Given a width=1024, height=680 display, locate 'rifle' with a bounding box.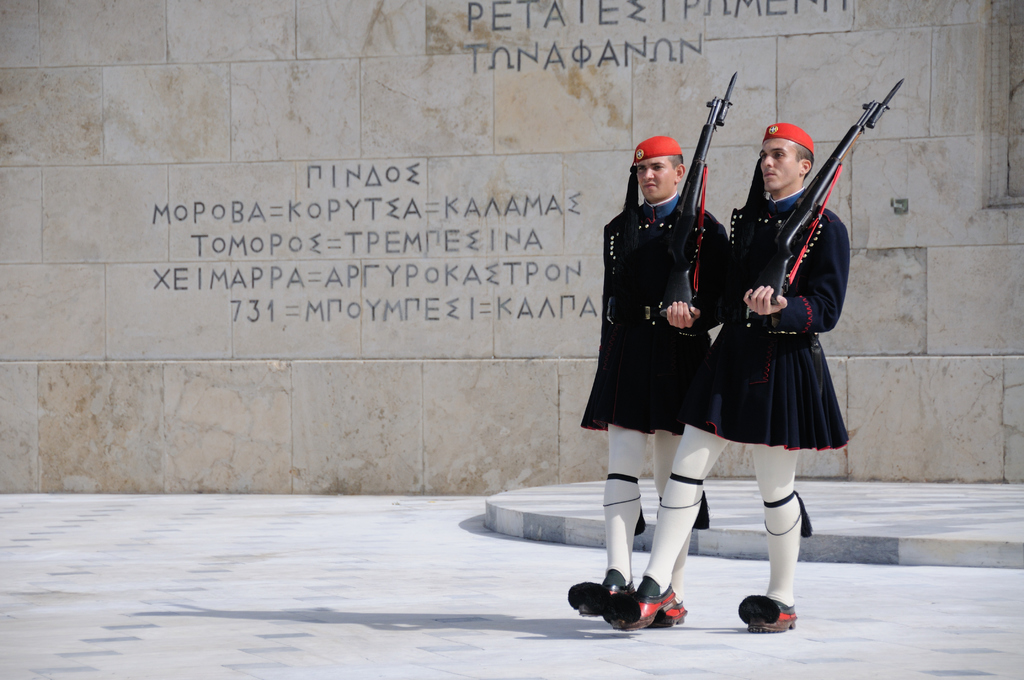
Located: (657, 71, 739, 316).
